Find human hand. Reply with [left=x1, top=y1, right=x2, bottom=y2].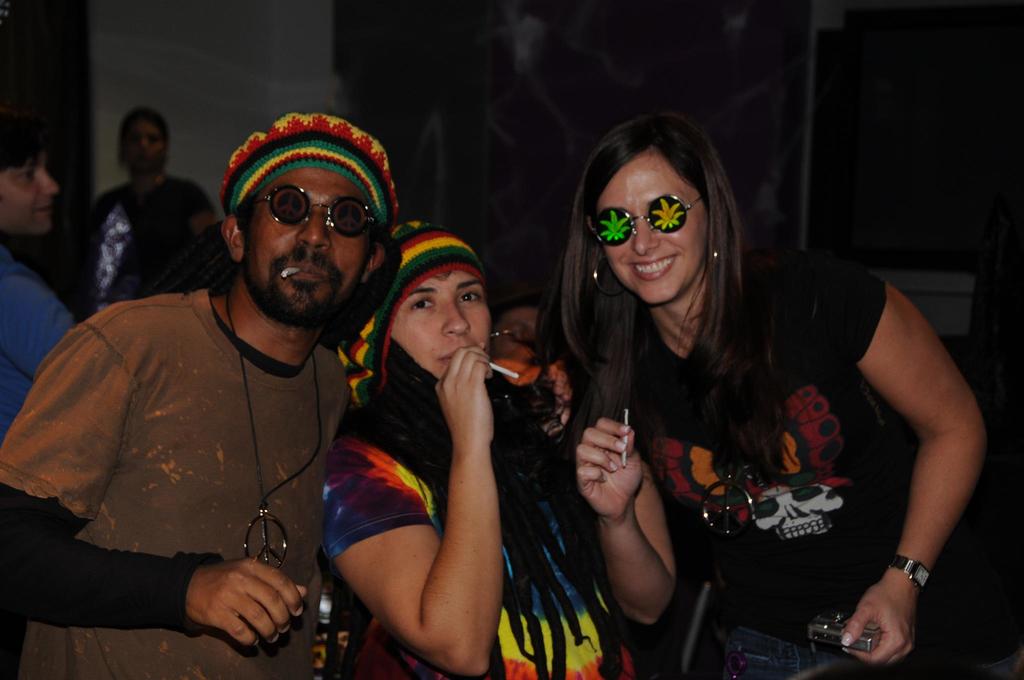
[left=434, top=341, right=494, bottom=448].
